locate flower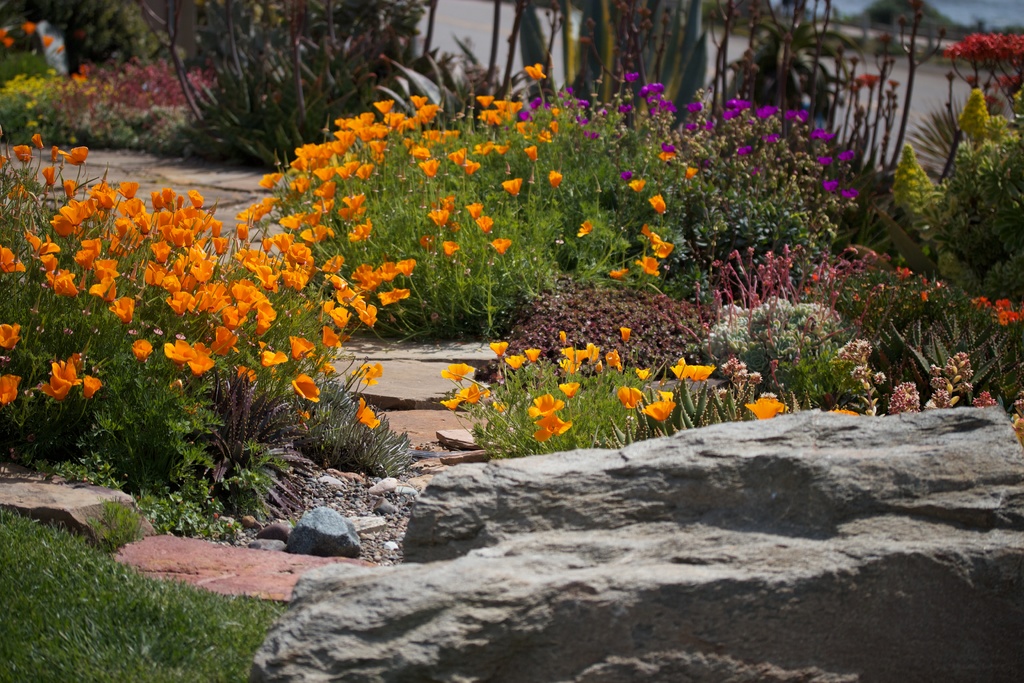
<bbox>652, 393, 677, 402</bbox>
